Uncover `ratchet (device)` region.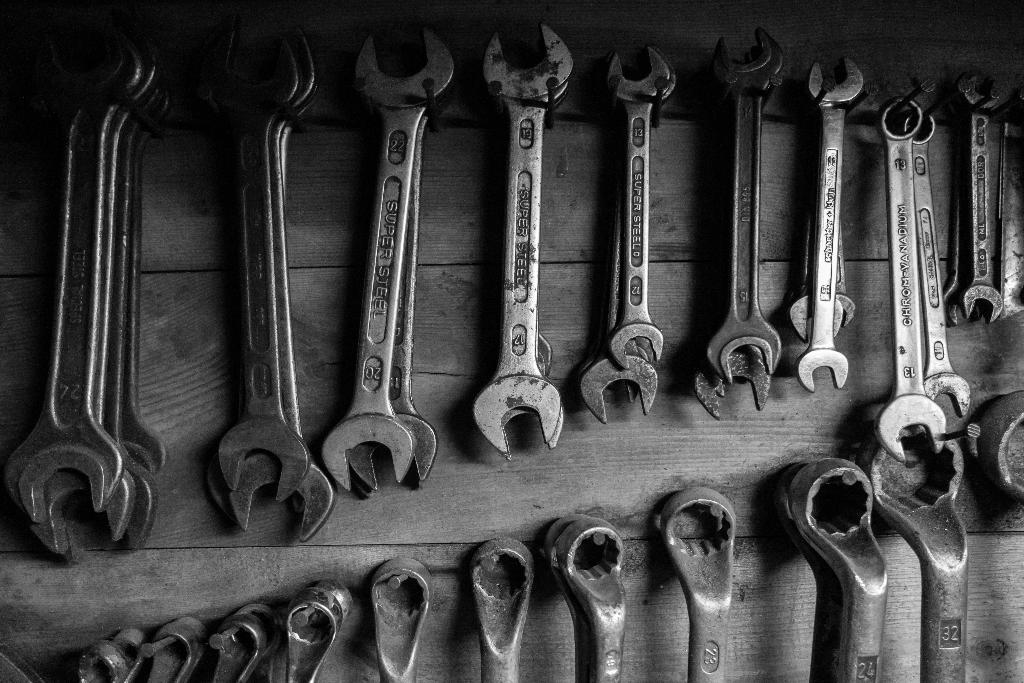
Uncovered: [365, 558, 441, 682].
